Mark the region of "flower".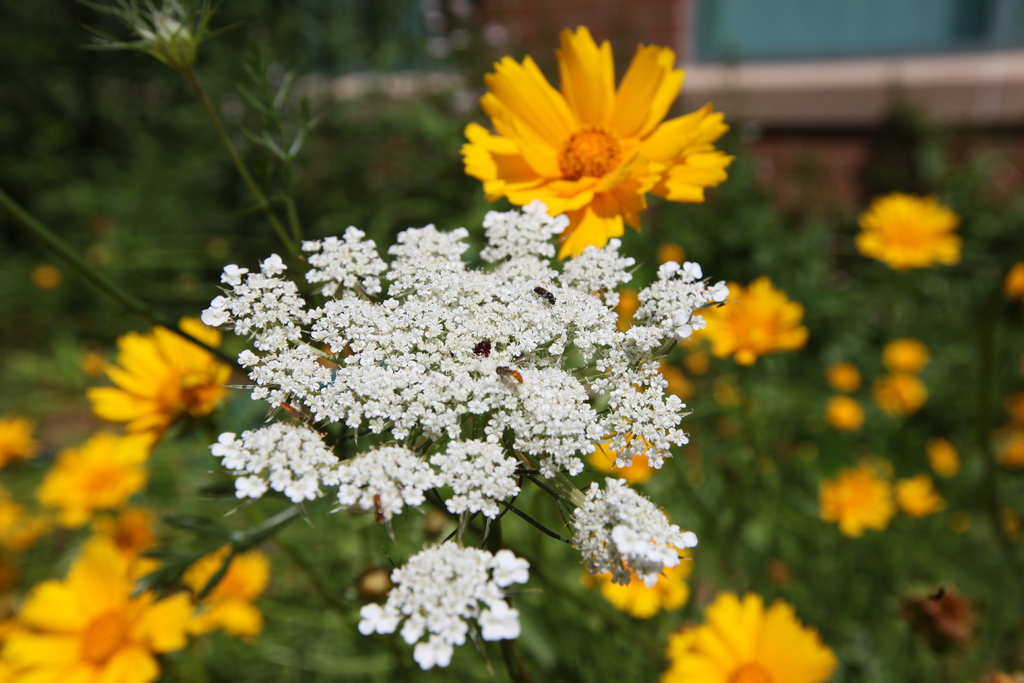
Region: <region>653, 592, 840, 682</region>.
